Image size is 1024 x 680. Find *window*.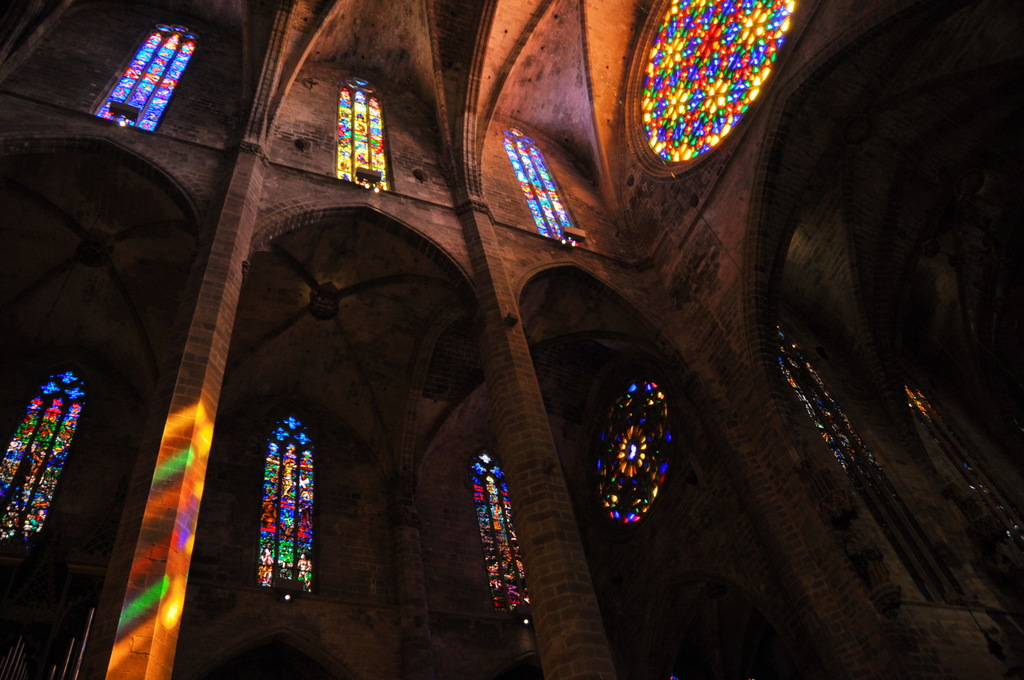
select_region(903, 387, 1023, 542).
